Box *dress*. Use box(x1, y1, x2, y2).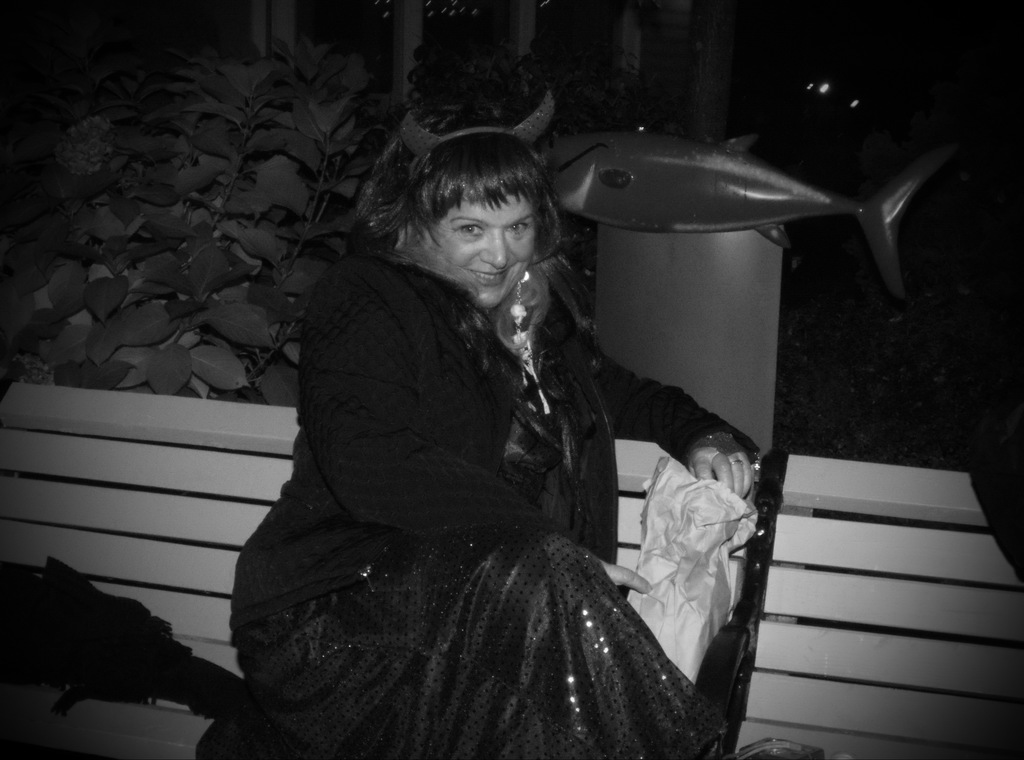
box(195, 296, 732, 759).
